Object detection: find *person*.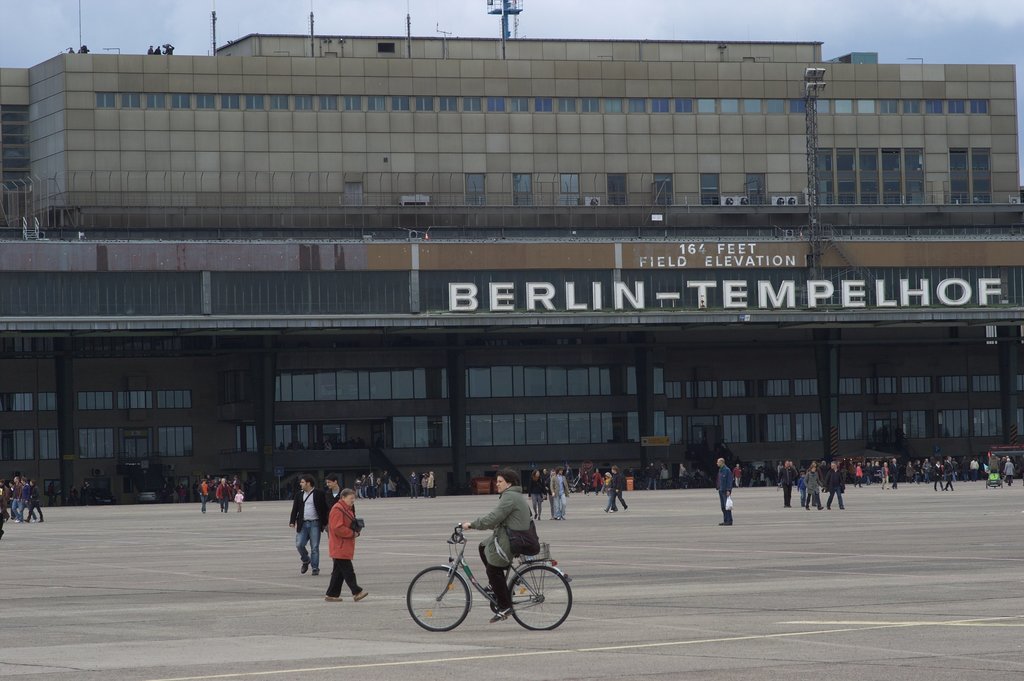
box=[548, 467, 573, 522].
